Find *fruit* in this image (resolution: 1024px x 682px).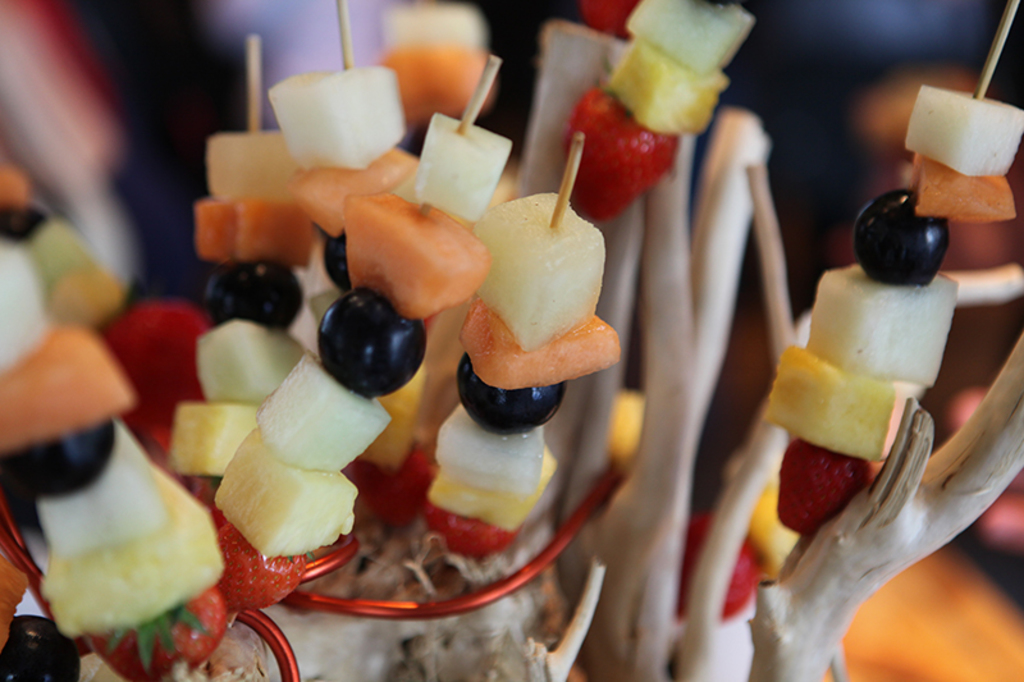
x1=312 y1=294 x2=430 y2=404.
